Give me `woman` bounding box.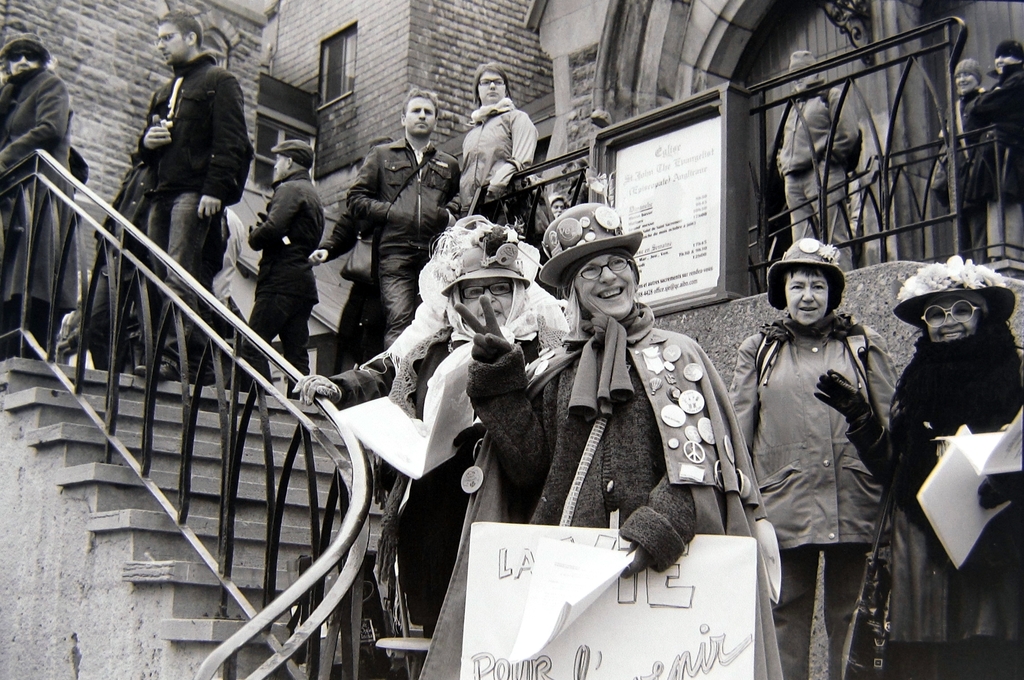
[819, 263, 1023, 679].
